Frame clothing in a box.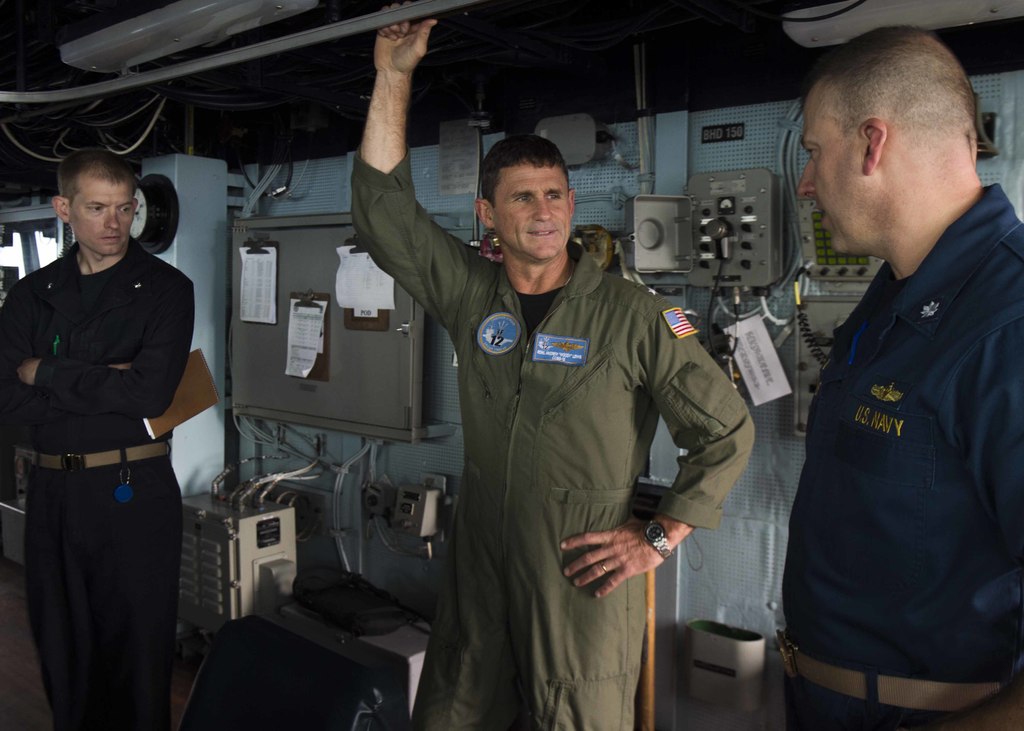
Rect(778, 184, 1023, 730).
